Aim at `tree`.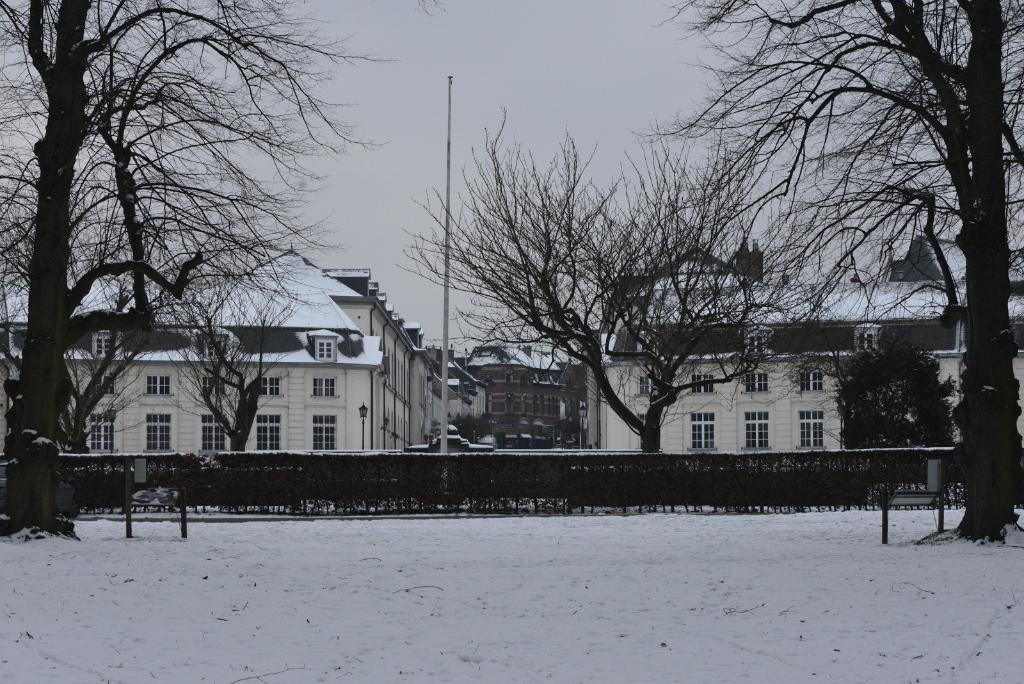
Aimed at bbox(391, 86, 871, 456).
